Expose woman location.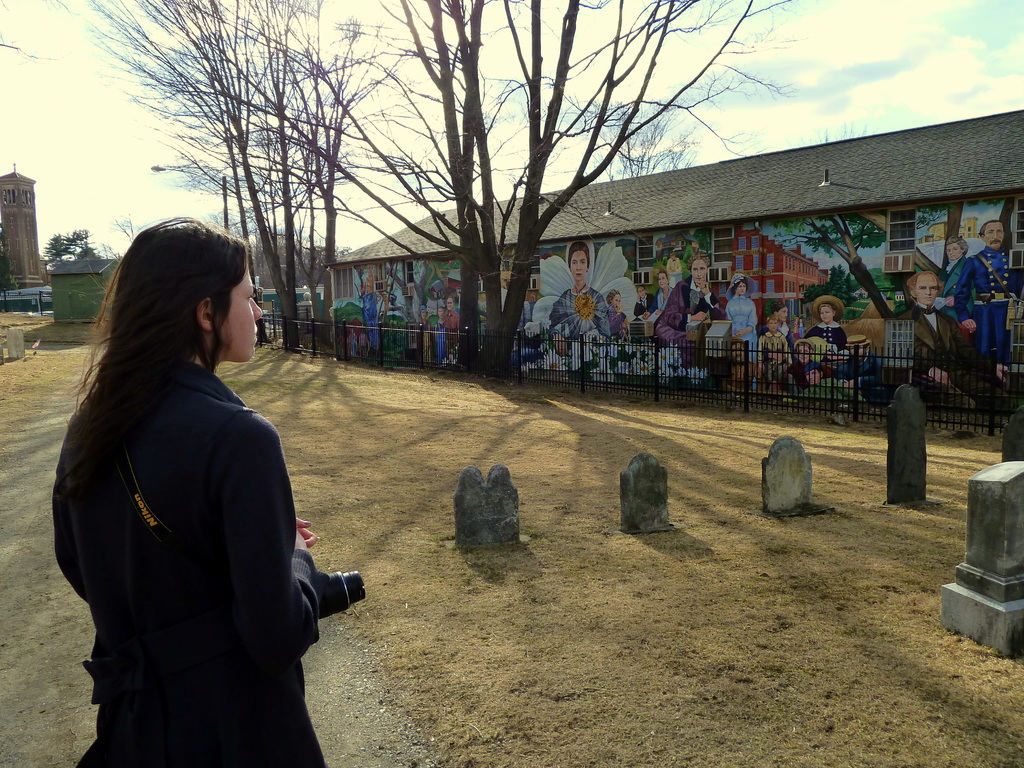
Exposed at (548, 241, 619, 367).
